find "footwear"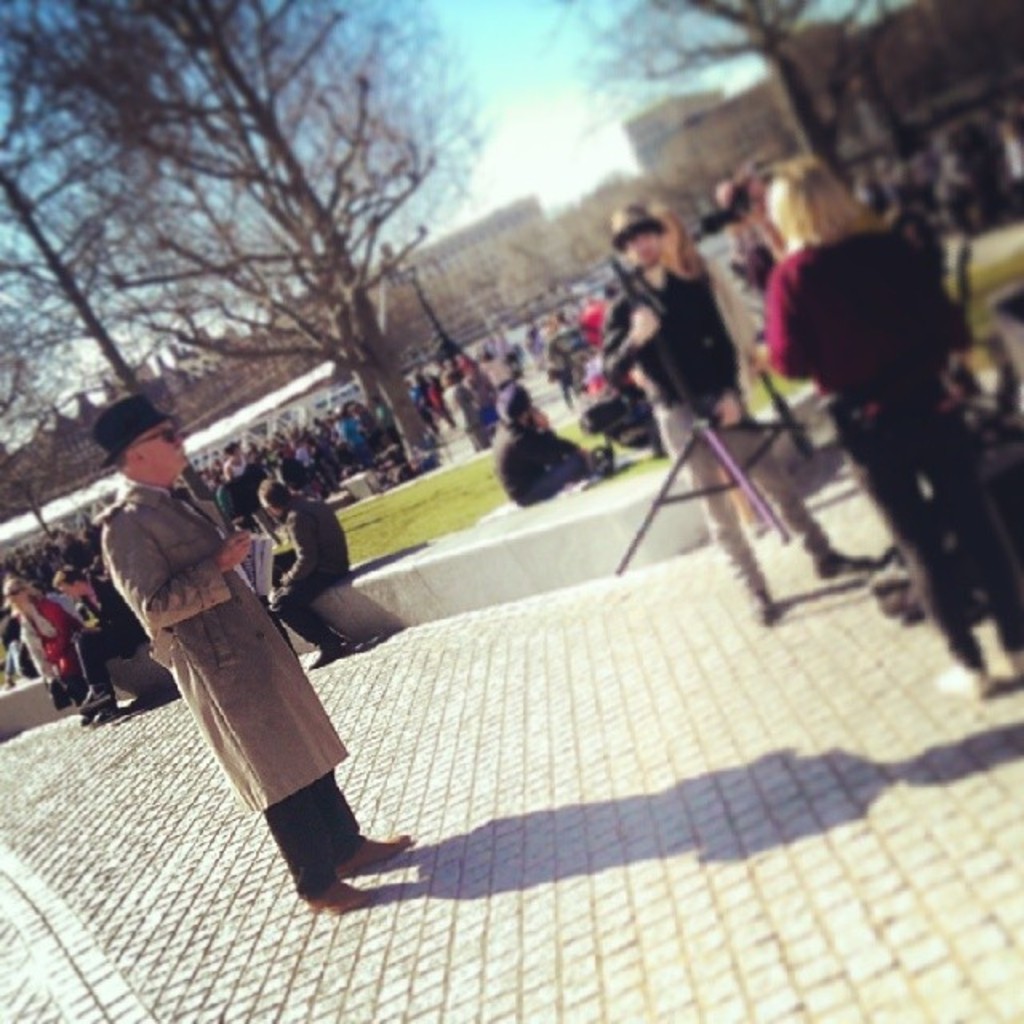
813, 554, 867, 570
